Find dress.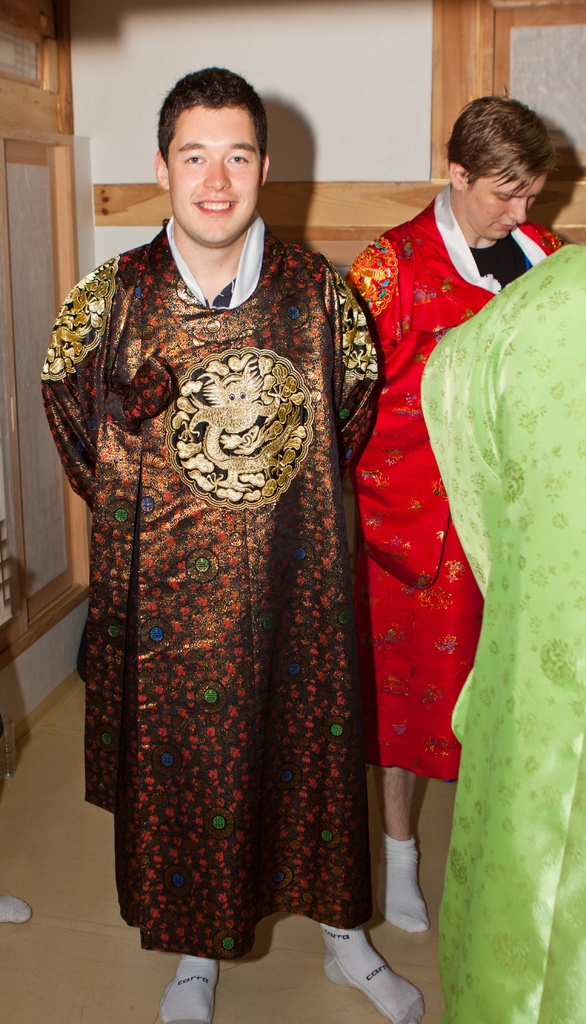
BBox(42, 223, 376, 968).
